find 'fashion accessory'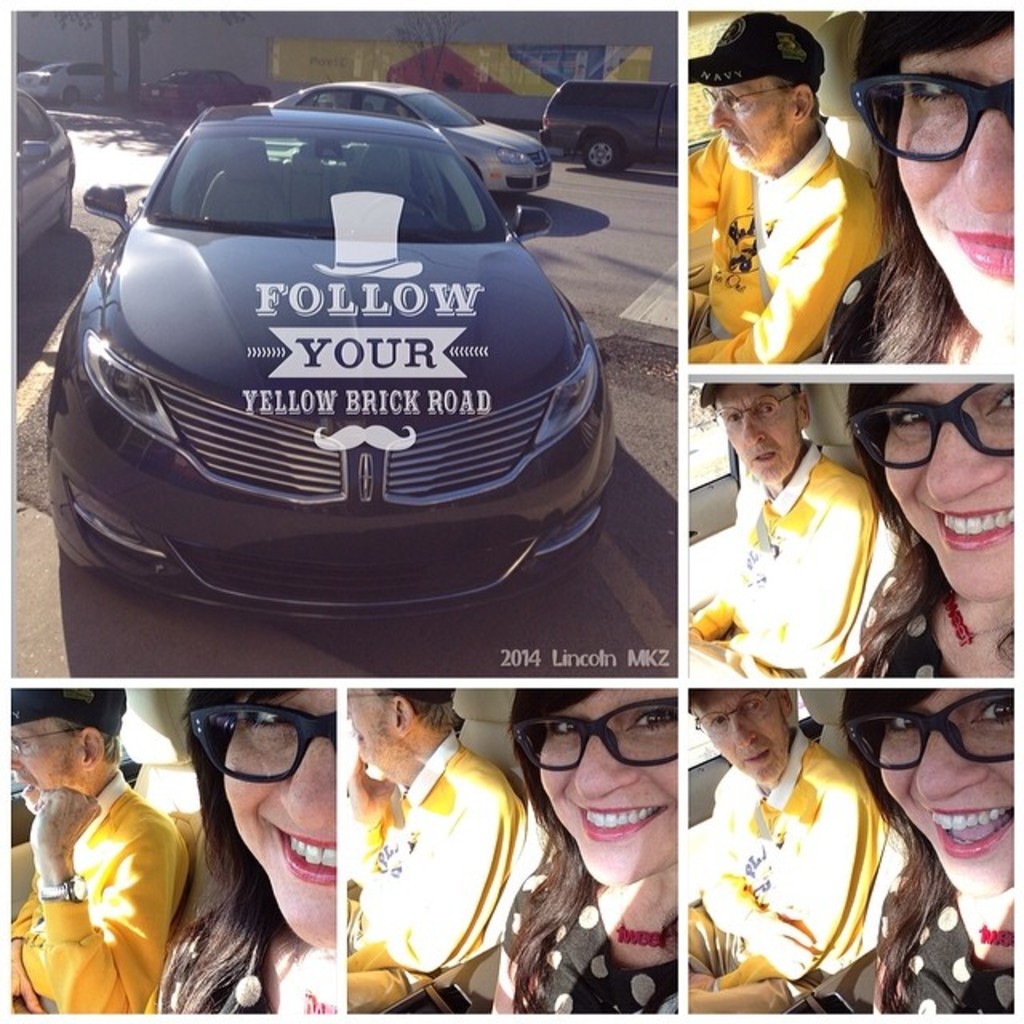
rect(181, 694, 341, 781)
